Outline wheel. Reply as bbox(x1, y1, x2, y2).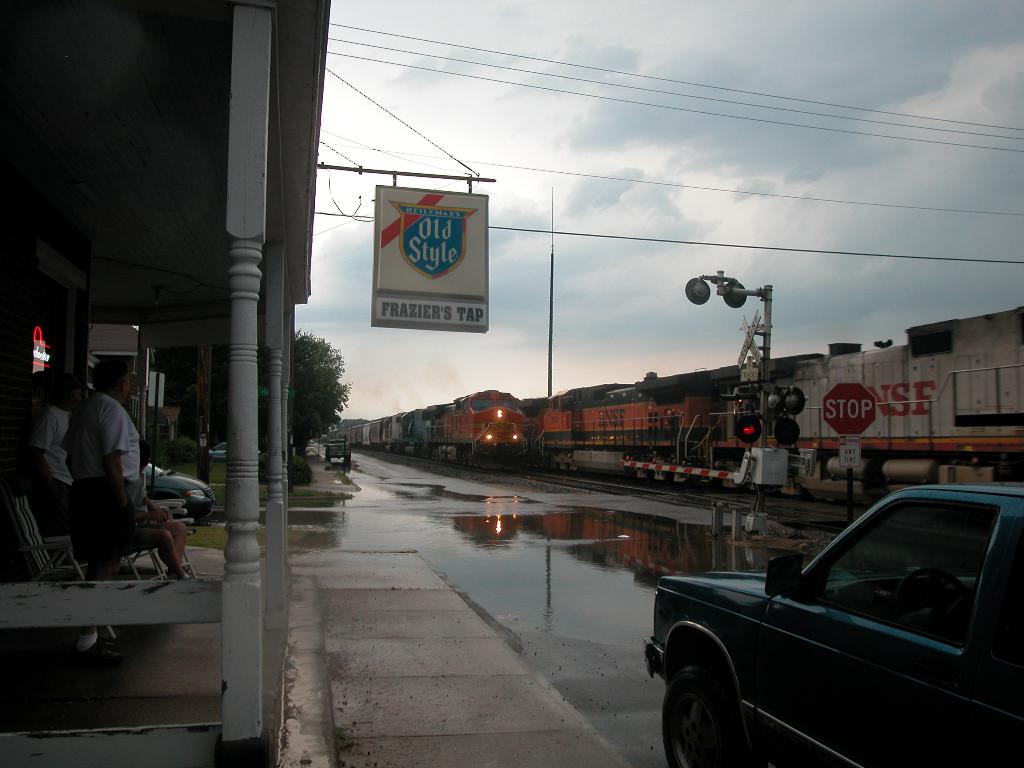
bbox(662, 659, 763, 767).
